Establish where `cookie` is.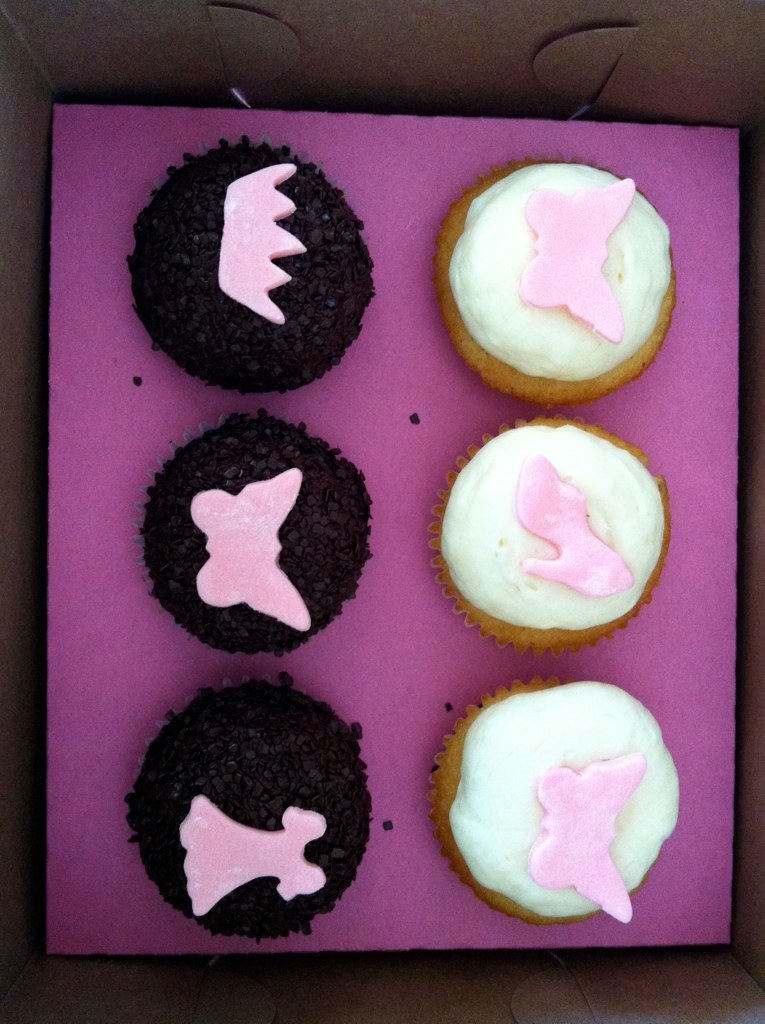
Established at 433,157,676,408.
